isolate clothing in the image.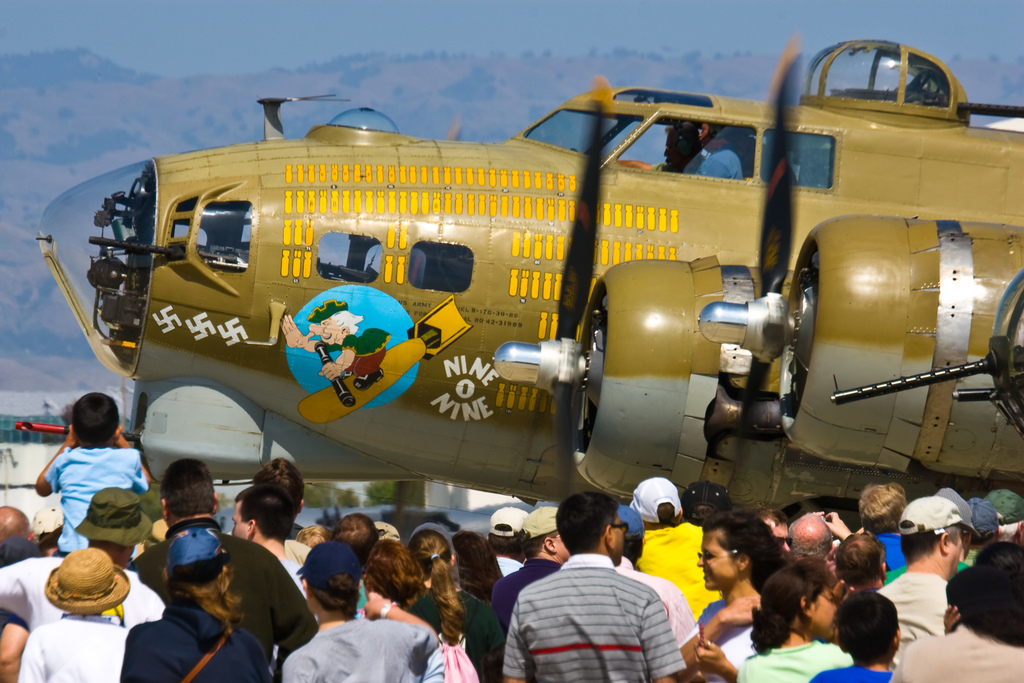
Isolated region: region(500, 549, 706, 682).
